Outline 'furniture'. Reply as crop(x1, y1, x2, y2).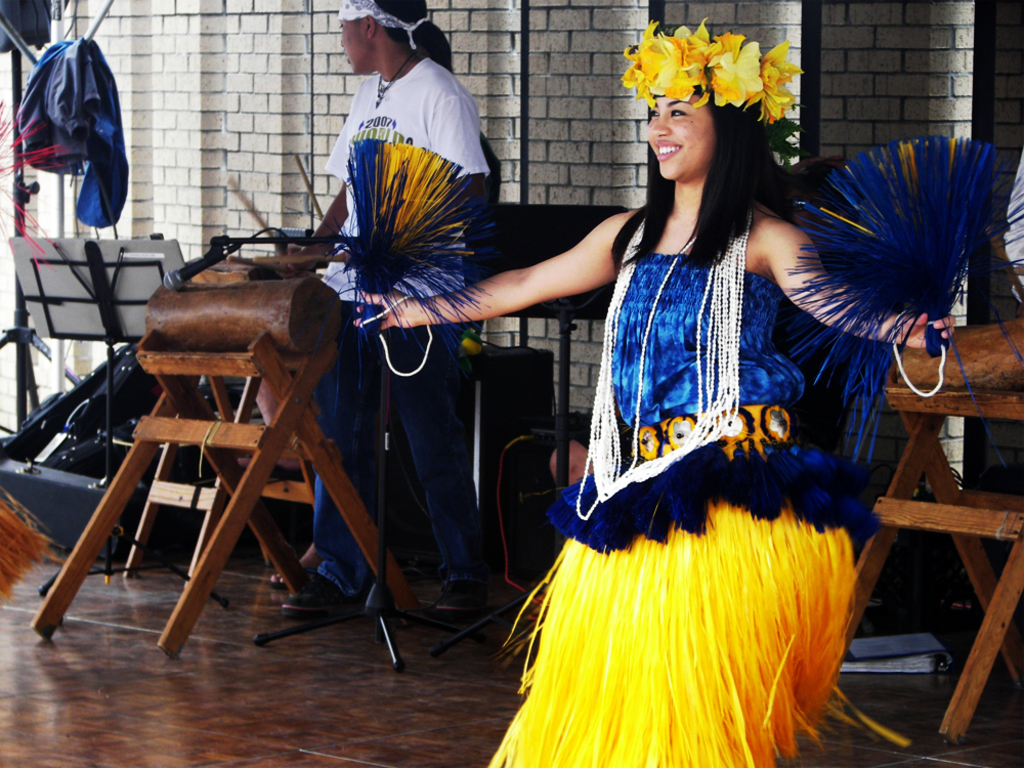
crop(122, 254, 315, 595).
